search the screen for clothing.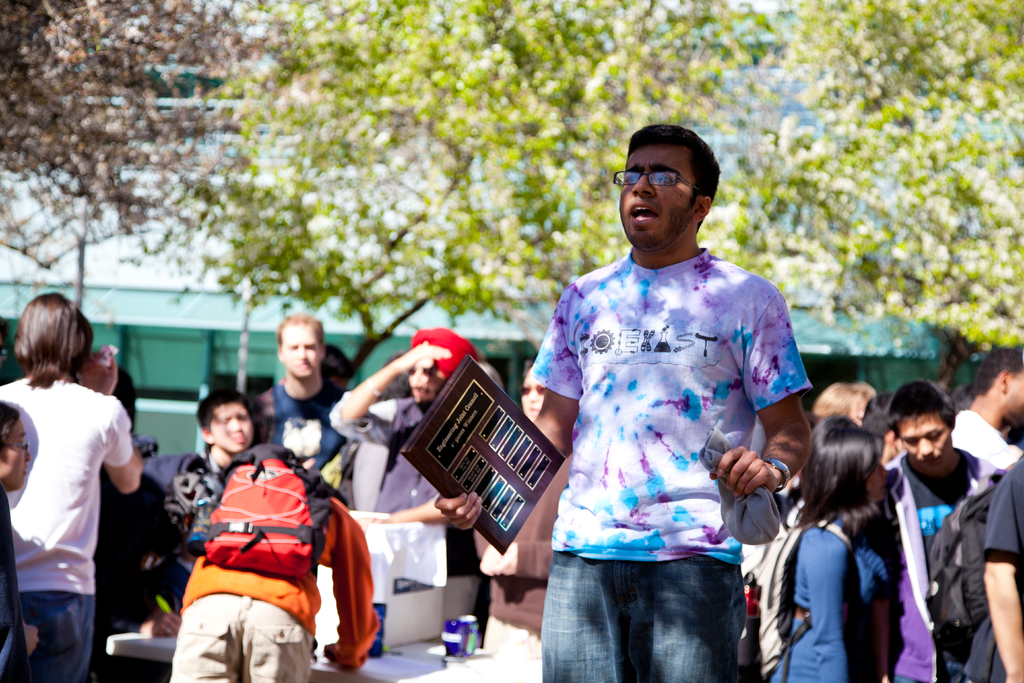
Found at l=160, t=462, r=379, b=682.
